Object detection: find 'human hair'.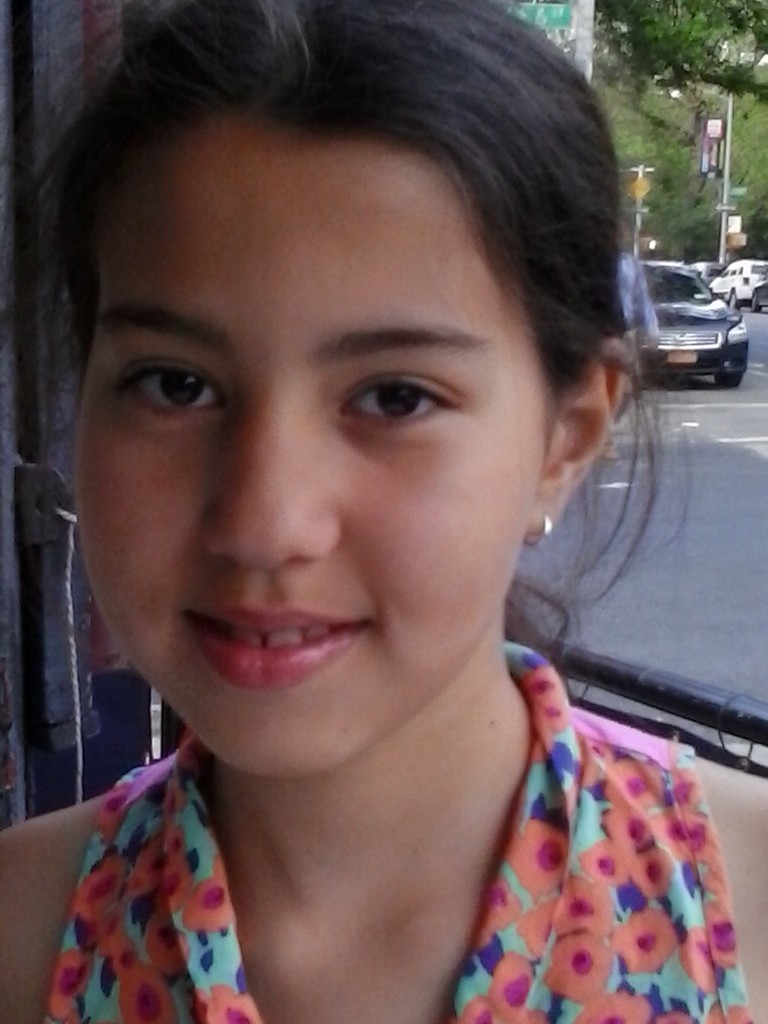
locate(33, 35, 619, 607).
